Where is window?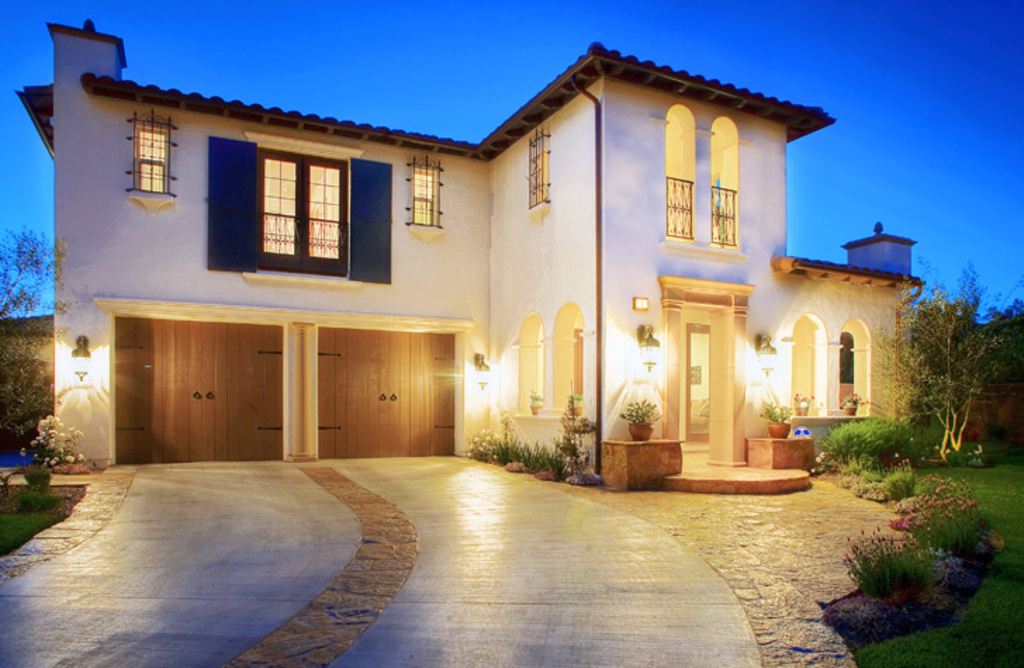
bbox(241, 132, 357, 266).
